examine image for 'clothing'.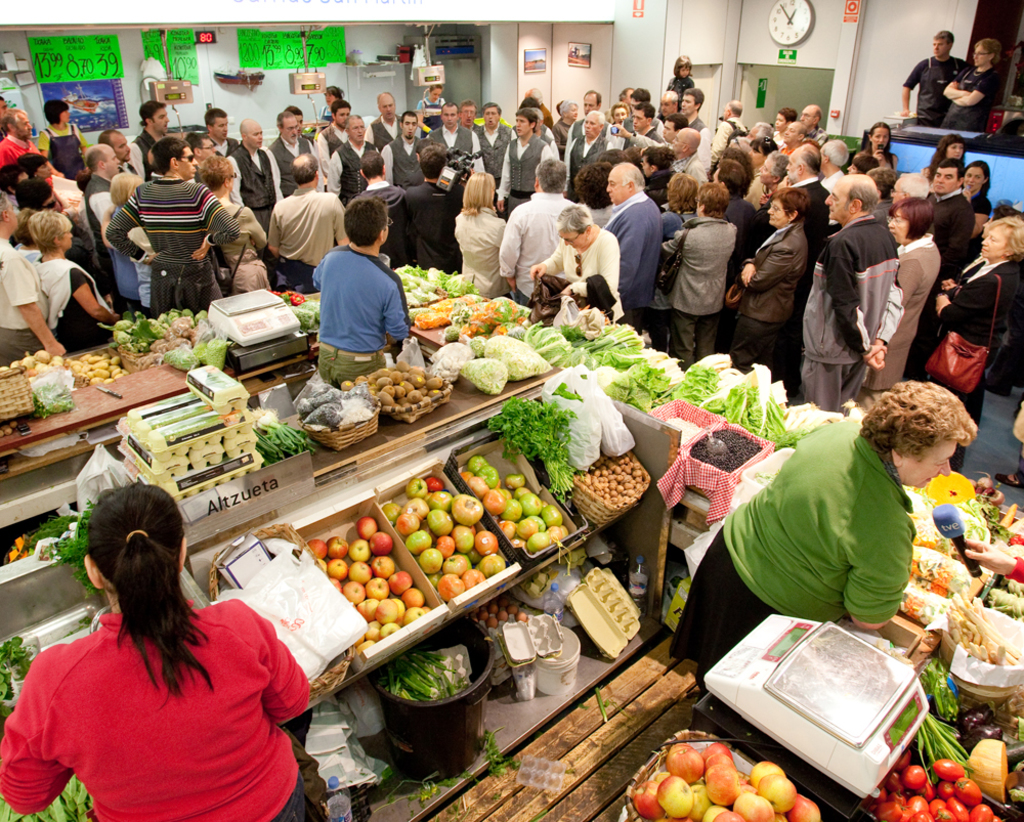
Examination result: BBox(631, 130, 713, 187).
